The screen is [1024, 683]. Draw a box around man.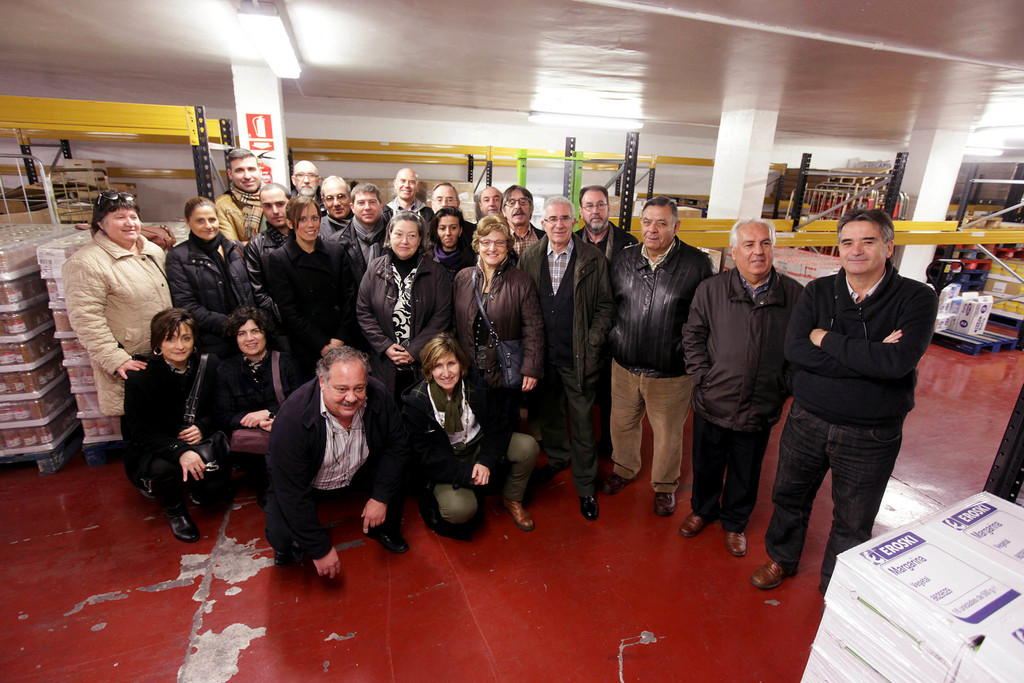
{"x1": 243, "y1": 182, "x2": 291, "y2": 349}.
